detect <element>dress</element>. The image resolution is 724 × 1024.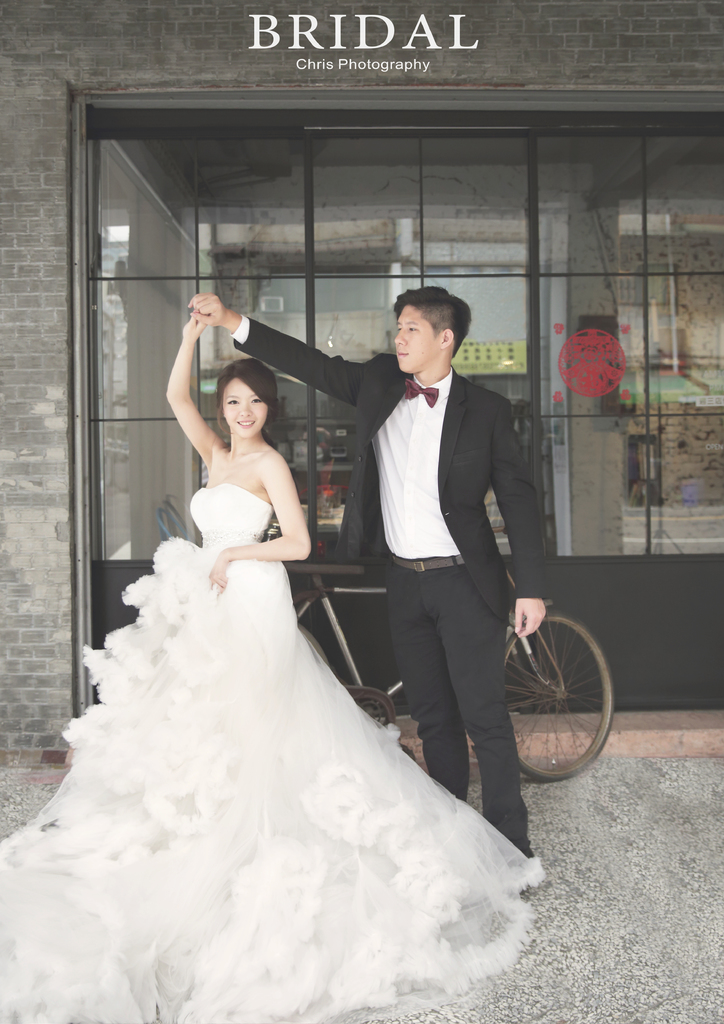
BBox(0, 483, 546, 1023).
